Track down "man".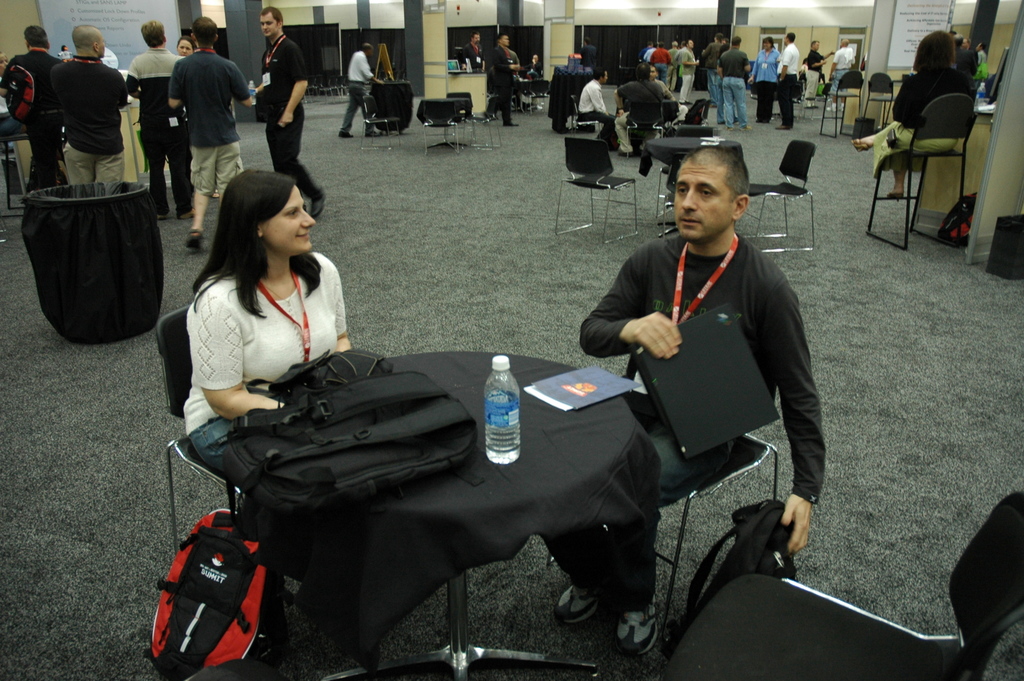
Tracked to <box>773,33,797,129</box>.
